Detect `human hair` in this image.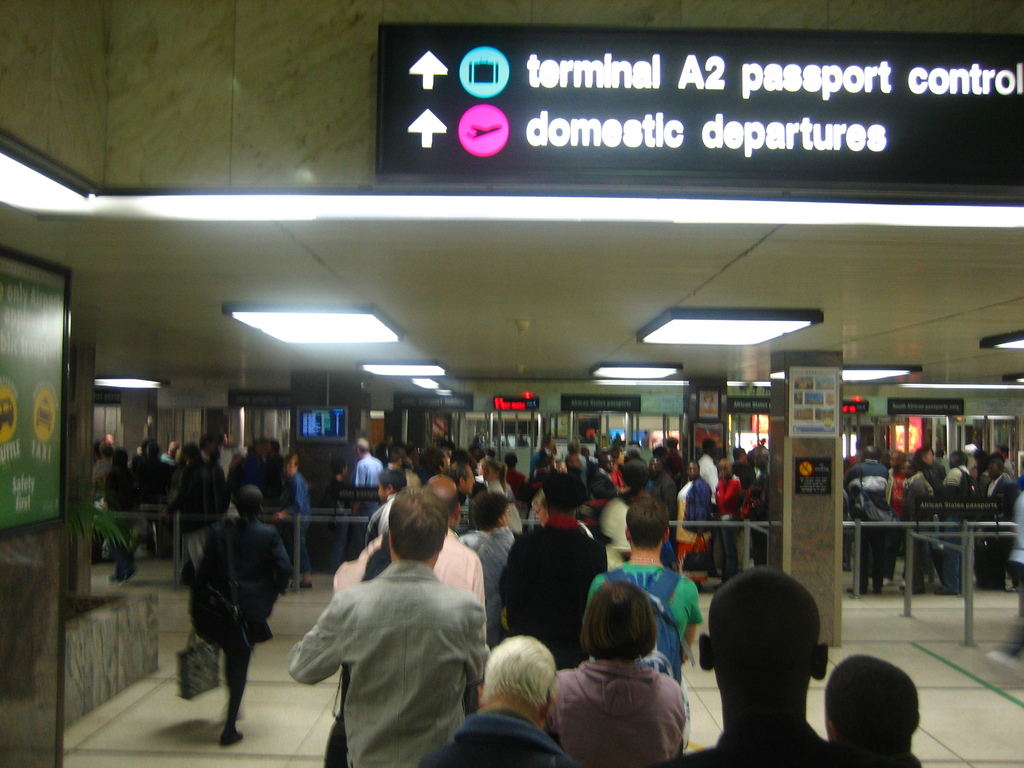
Detection: 420:447:446:476.
